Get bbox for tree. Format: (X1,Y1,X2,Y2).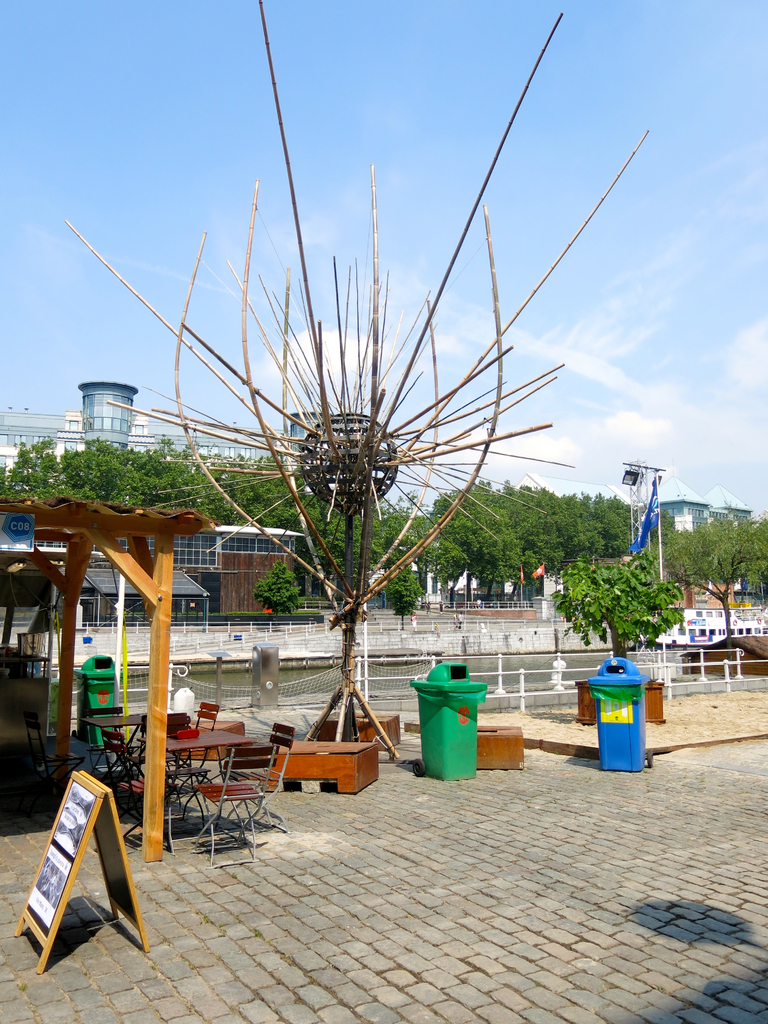
(589,497,643,573).
